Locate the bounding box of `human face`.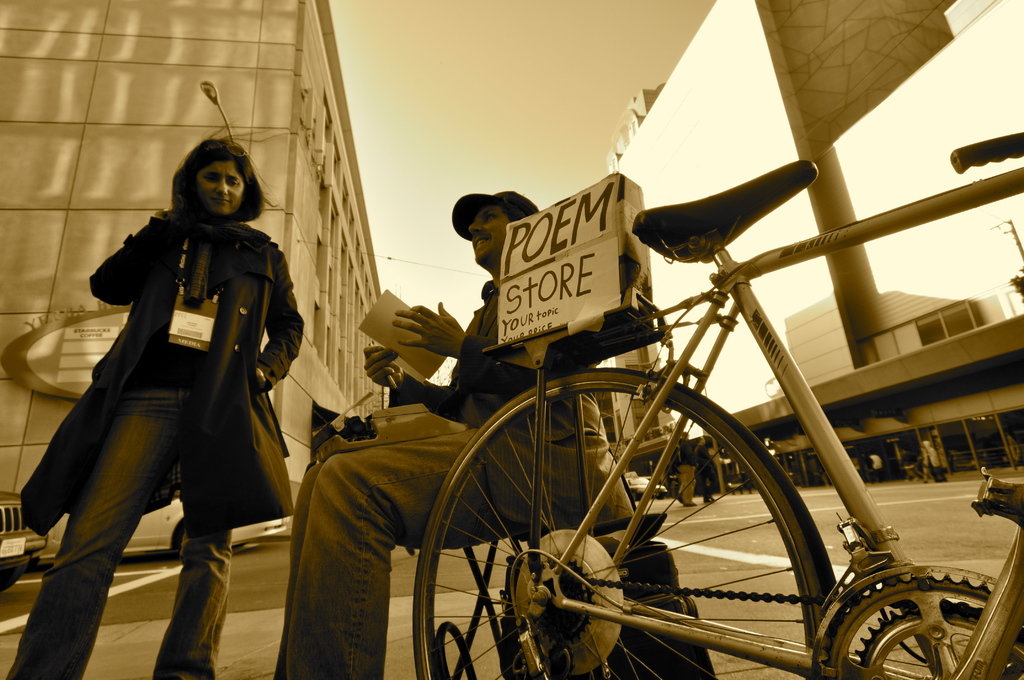
Bounding box: <box>195,158,246,216</box>.
